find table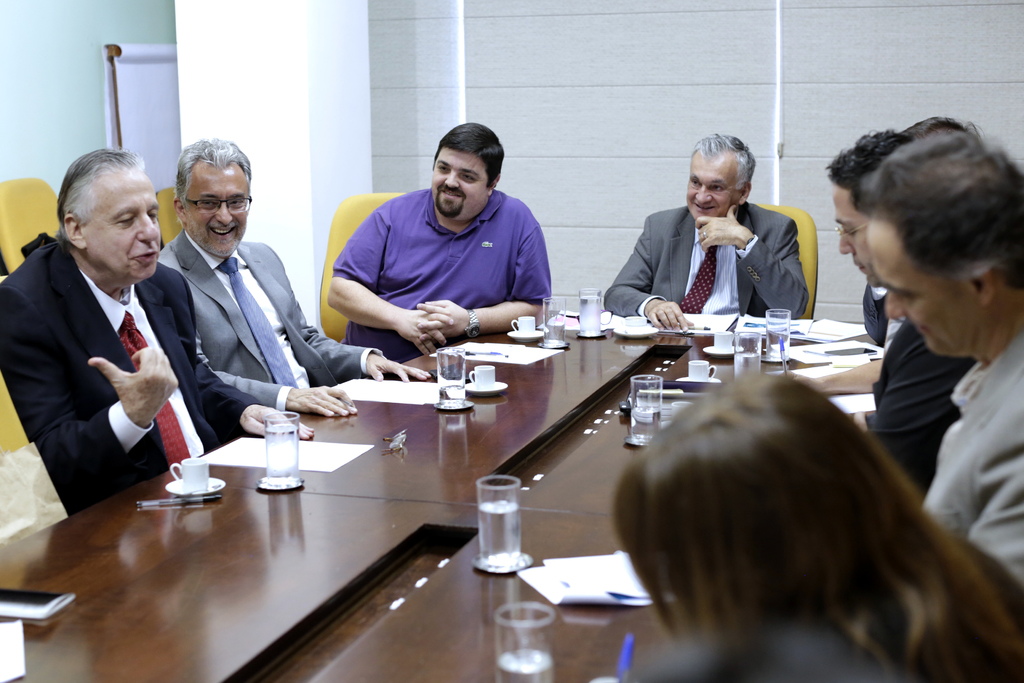
bbox(102, 349, 905, 682)
